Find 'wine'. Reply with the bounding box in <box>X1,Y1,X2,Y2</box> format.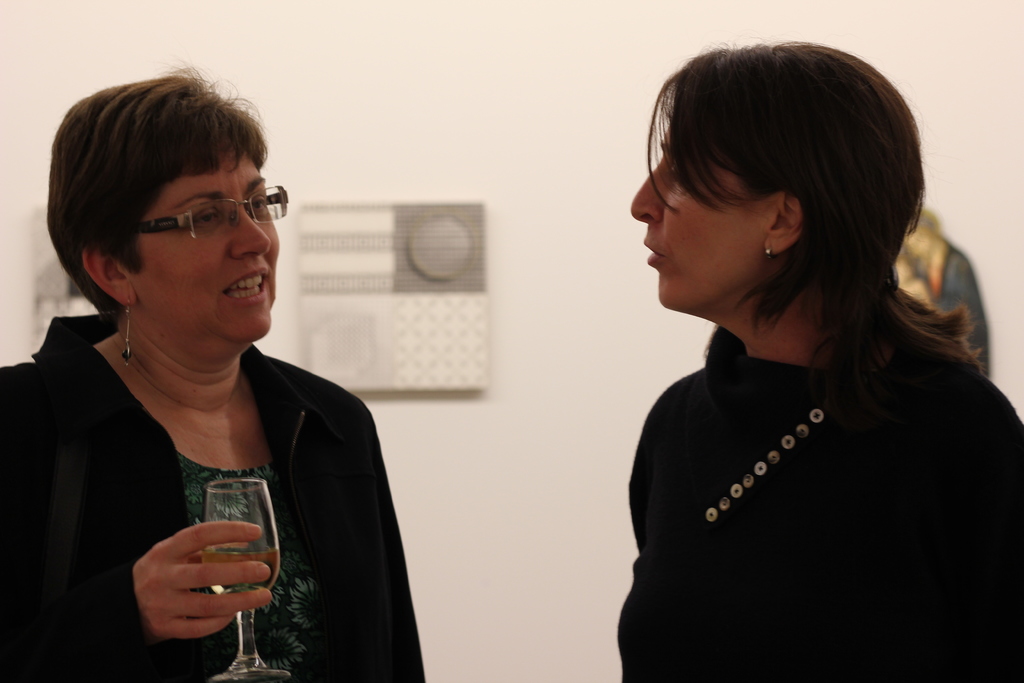
<box>206,544,276,599</box>.
